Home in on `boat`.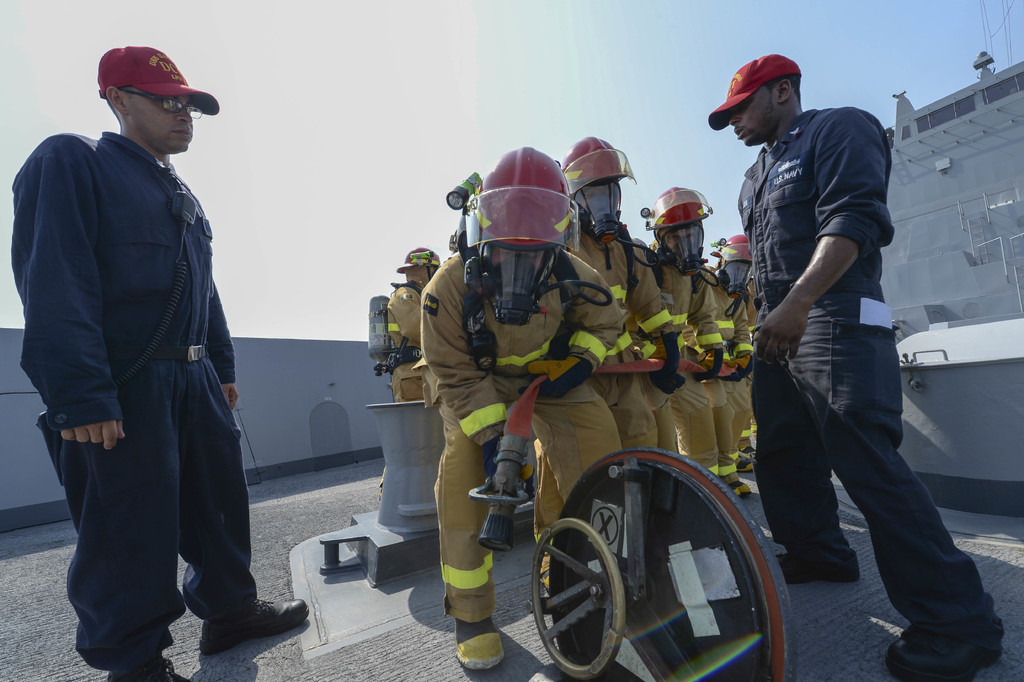
Homed in at (x1=0, y1=0, x2=1023, y2=681).
